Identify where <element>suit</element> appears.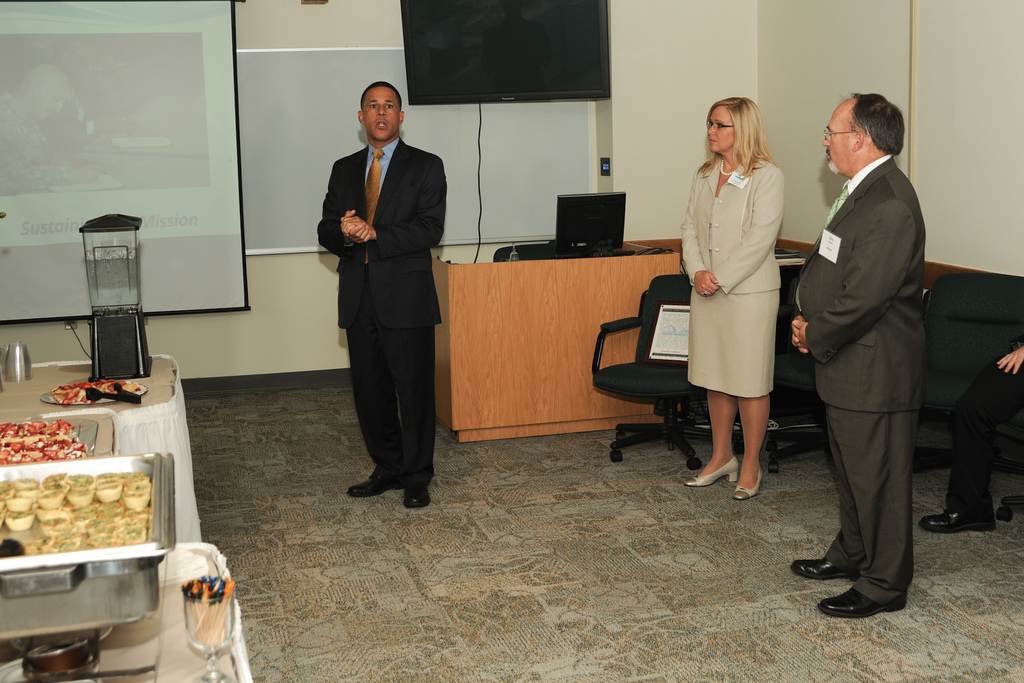
Appears at <bbox>792, 156, 927, 609</bbox>.
